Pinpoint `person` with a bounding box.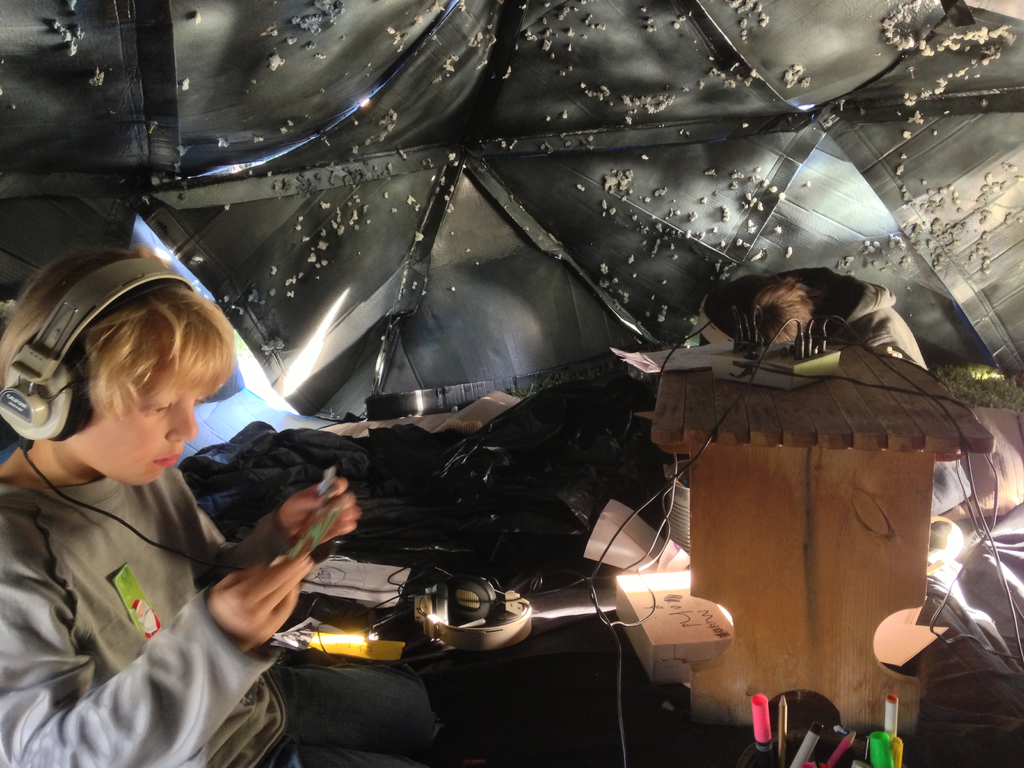
x1=0 y1=230 x2=303 y2=753.
